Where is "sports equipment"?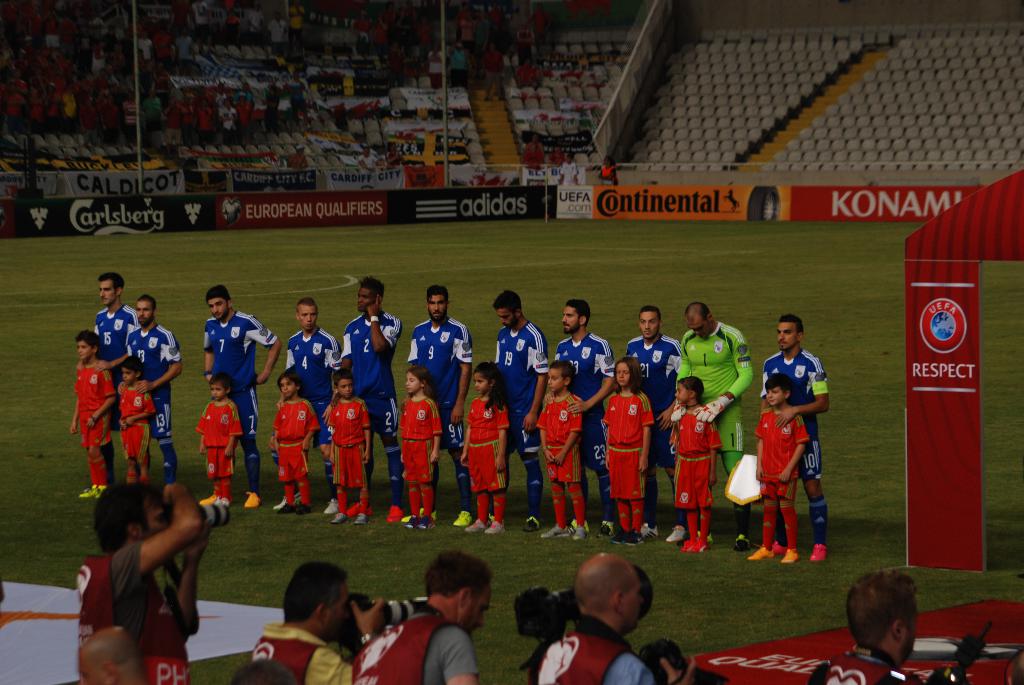
273:492:302:512.
